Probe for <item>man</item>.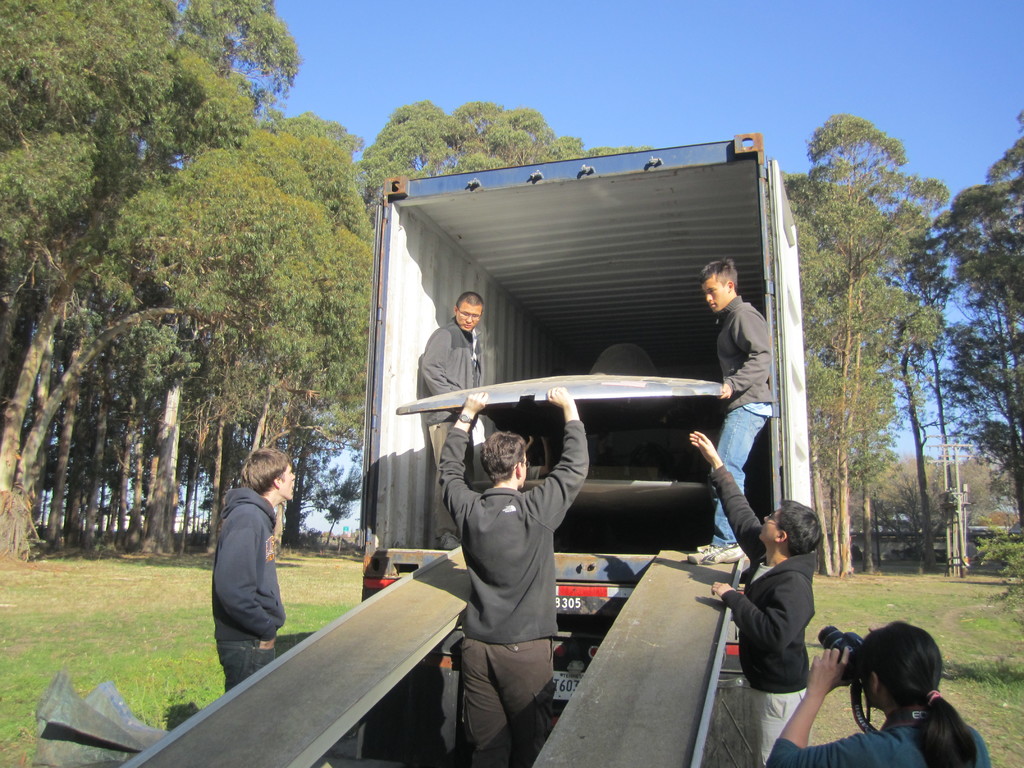
Probe result: [207, 443, 300, 689].
